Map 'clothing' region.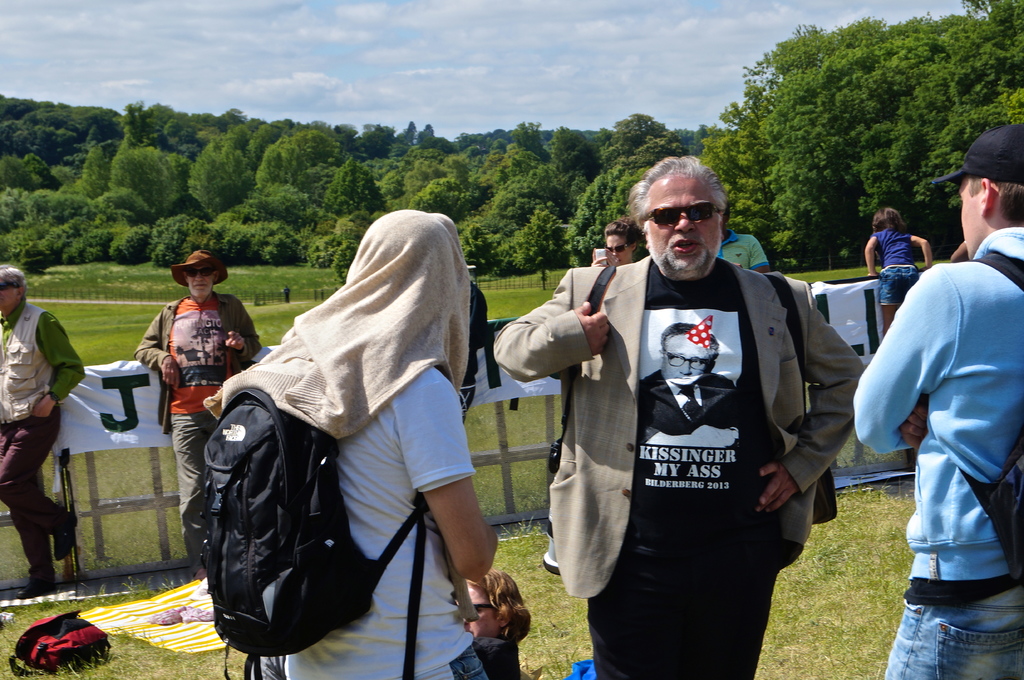
Mapped to bbox=(249, 638, 525, 679).
